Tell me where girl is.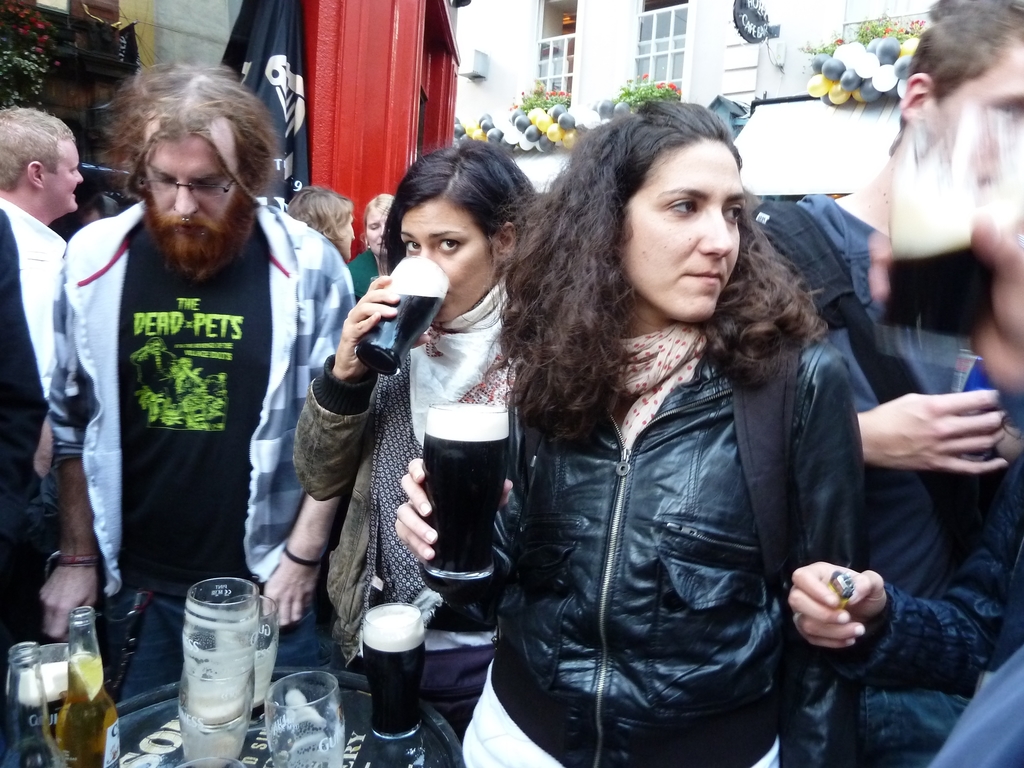
girl is at detection(283, 182, 359, 268).
